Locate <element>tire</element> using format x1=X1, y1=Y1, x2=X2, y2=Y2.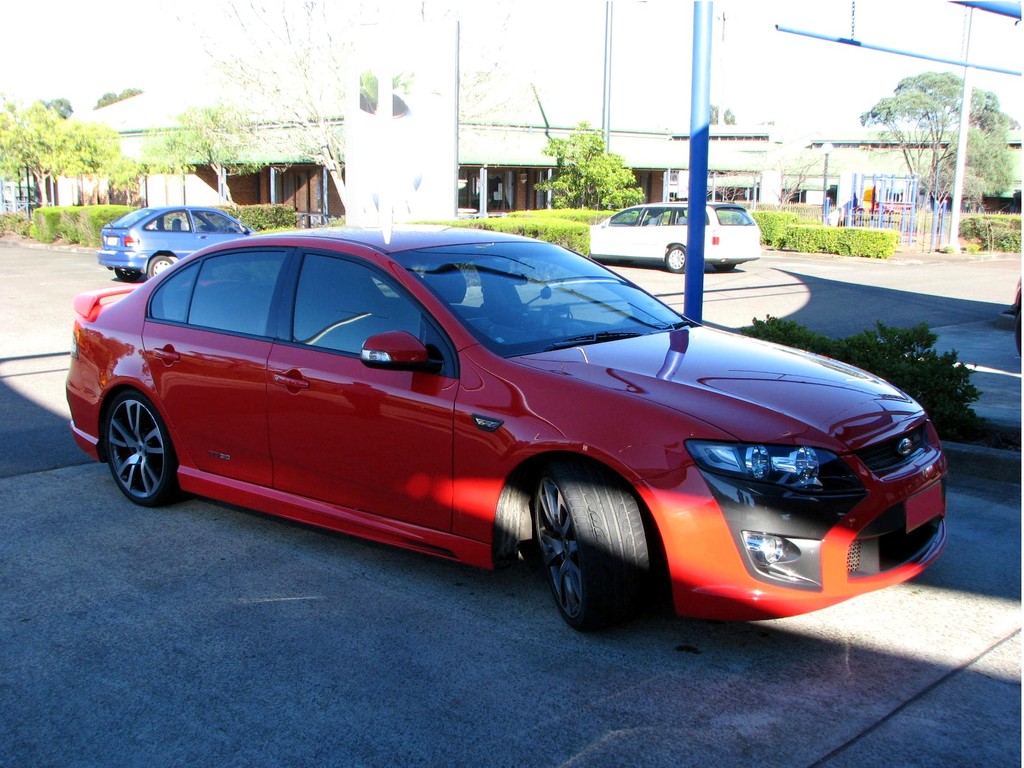
x1=530, y1=468, x2=652, y2=635.
